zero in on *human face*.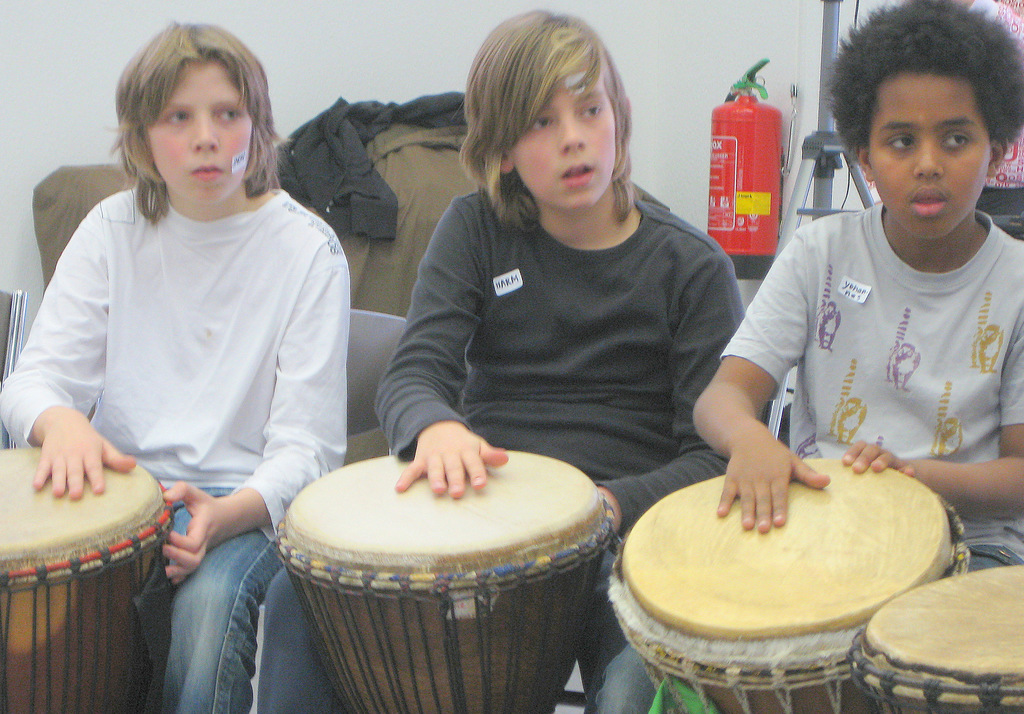
Zeroed in: [870,74,991,237].
